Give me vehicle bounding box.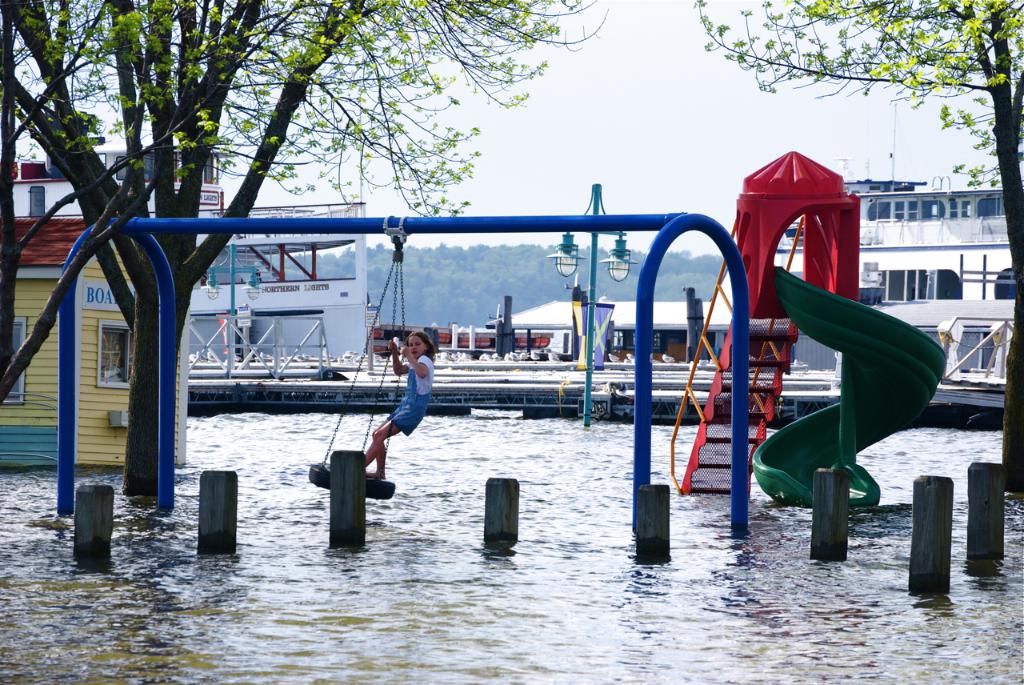
x1=8, y1=139, x2=370, y2=371.
